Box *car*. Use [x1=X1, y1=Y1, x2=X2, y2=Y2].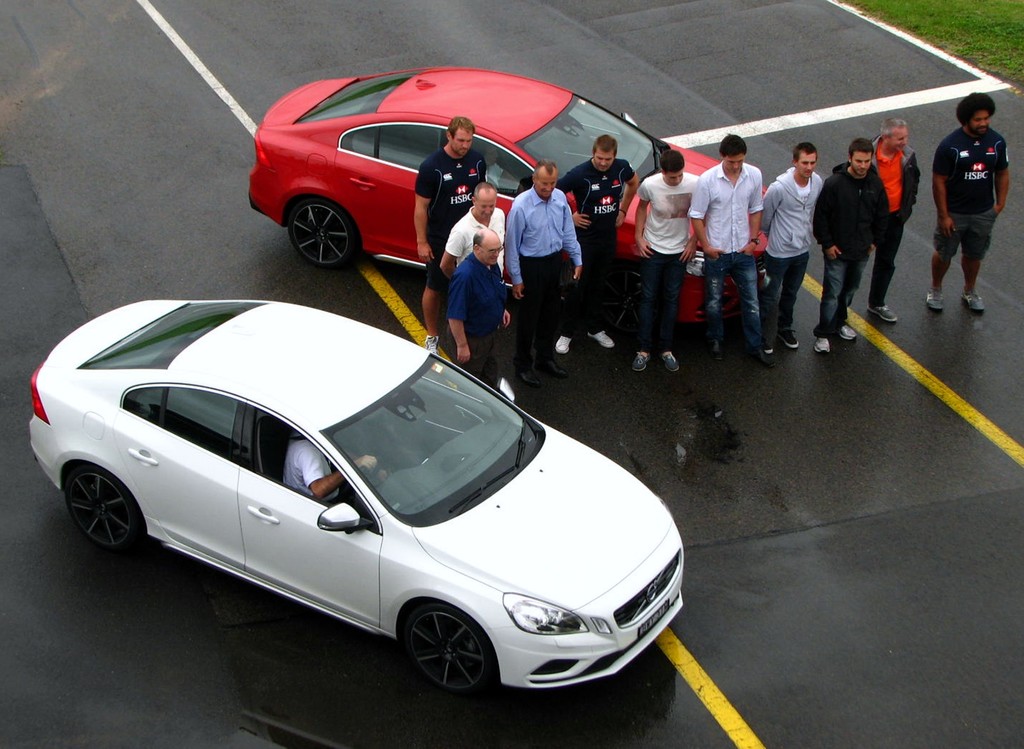
[x1=28, y1=298, x2=686, y2=704].
